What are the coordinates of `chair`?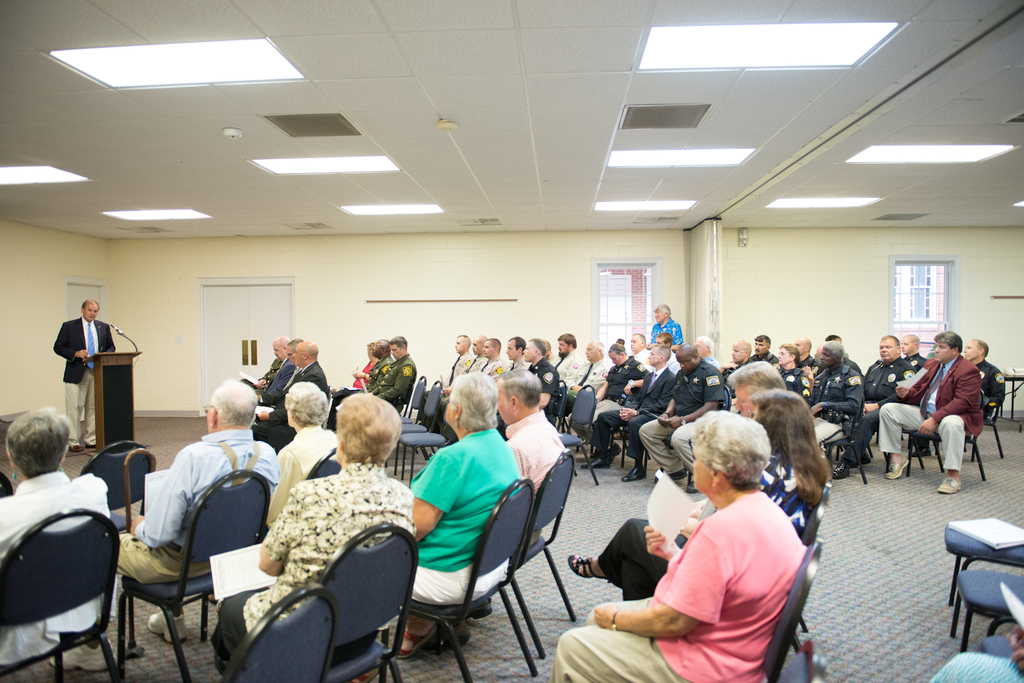
0,509,123,682.
